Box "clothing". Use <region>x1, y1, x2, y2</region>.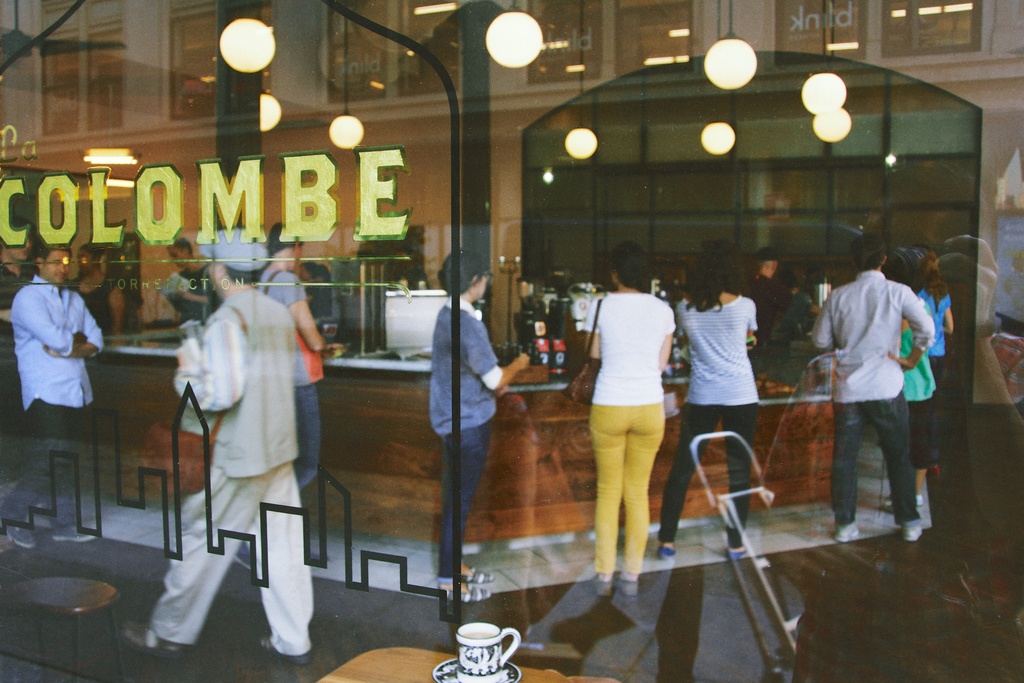
<region>144, 278, 320, 652</region>.
